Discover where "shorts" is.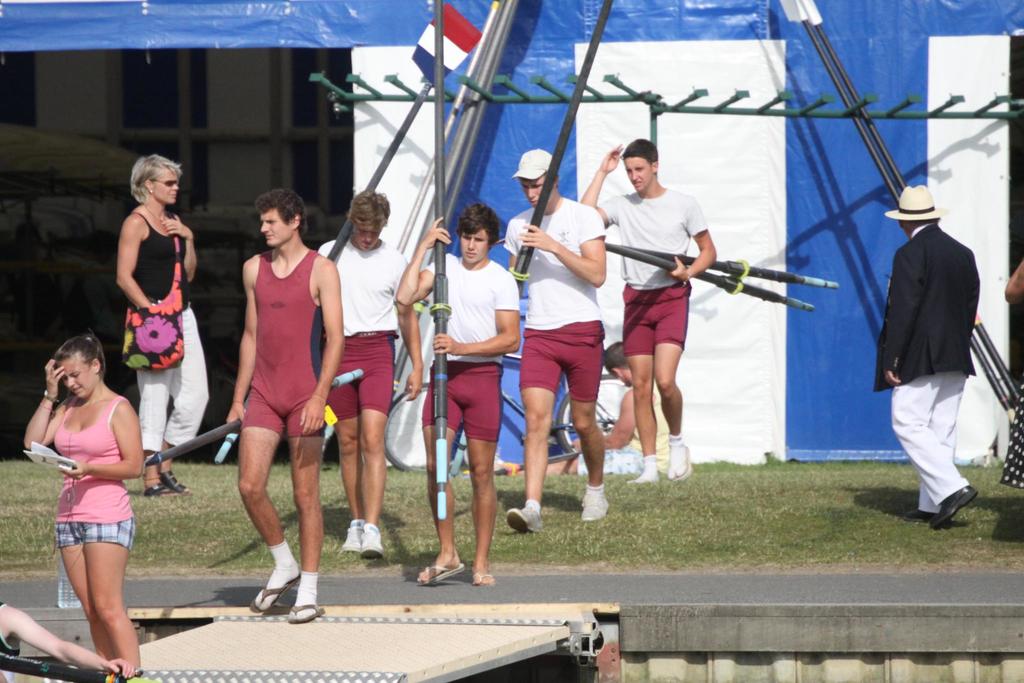
Discovered at box=[578, 447, 641, 475].
